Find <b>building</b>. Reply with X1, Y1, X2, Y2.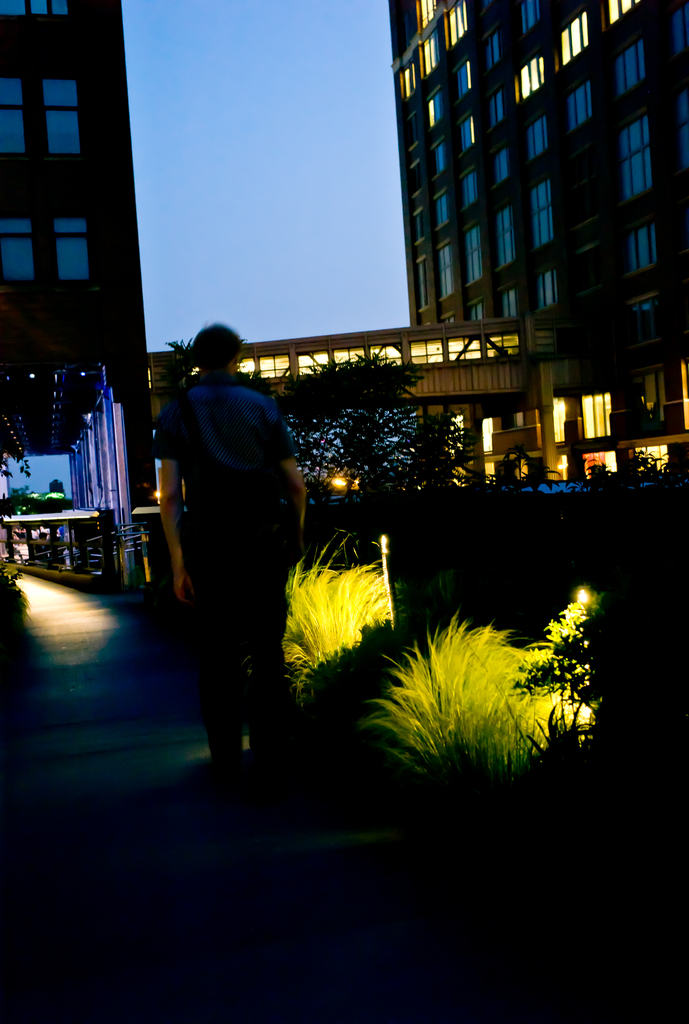
0, 0, 688, 575.
